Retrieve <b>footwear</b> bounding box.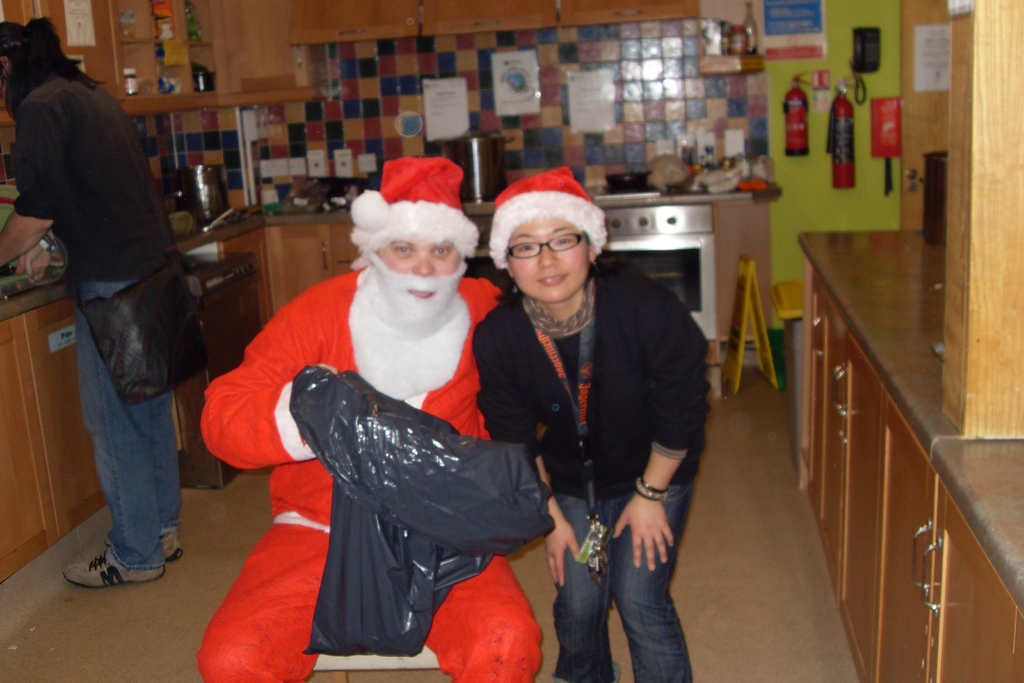
Bounding box: 102,532,184,562.
